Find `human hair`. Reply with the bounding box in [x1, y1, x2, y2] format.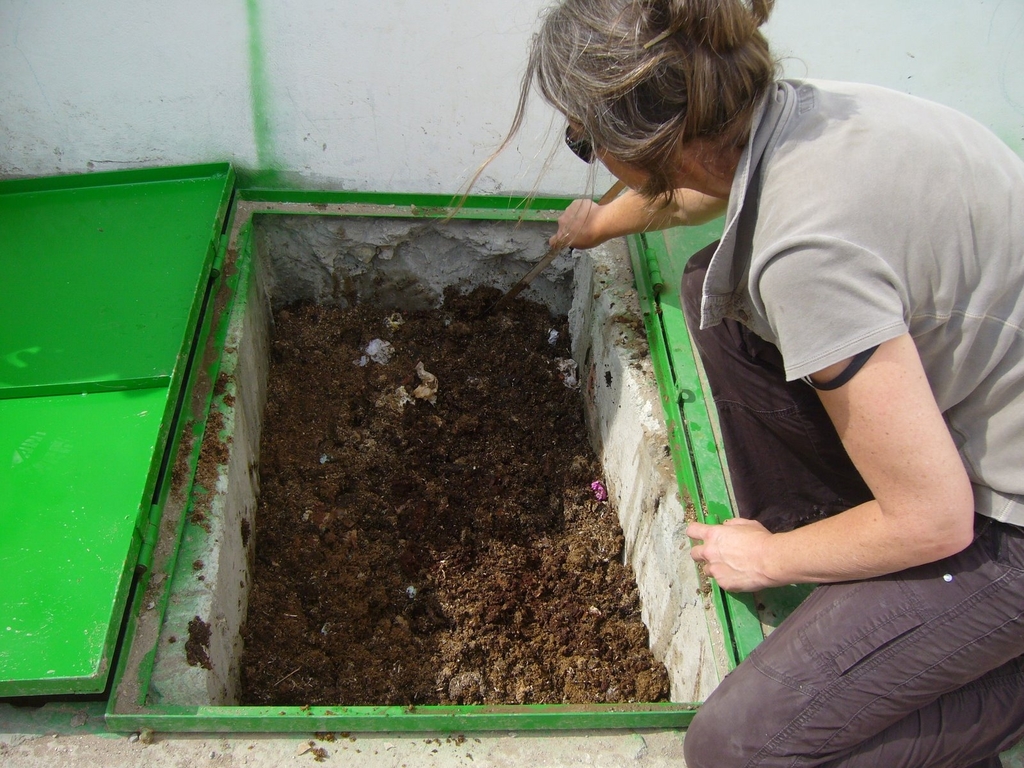
[526, 0, 726, 241].
